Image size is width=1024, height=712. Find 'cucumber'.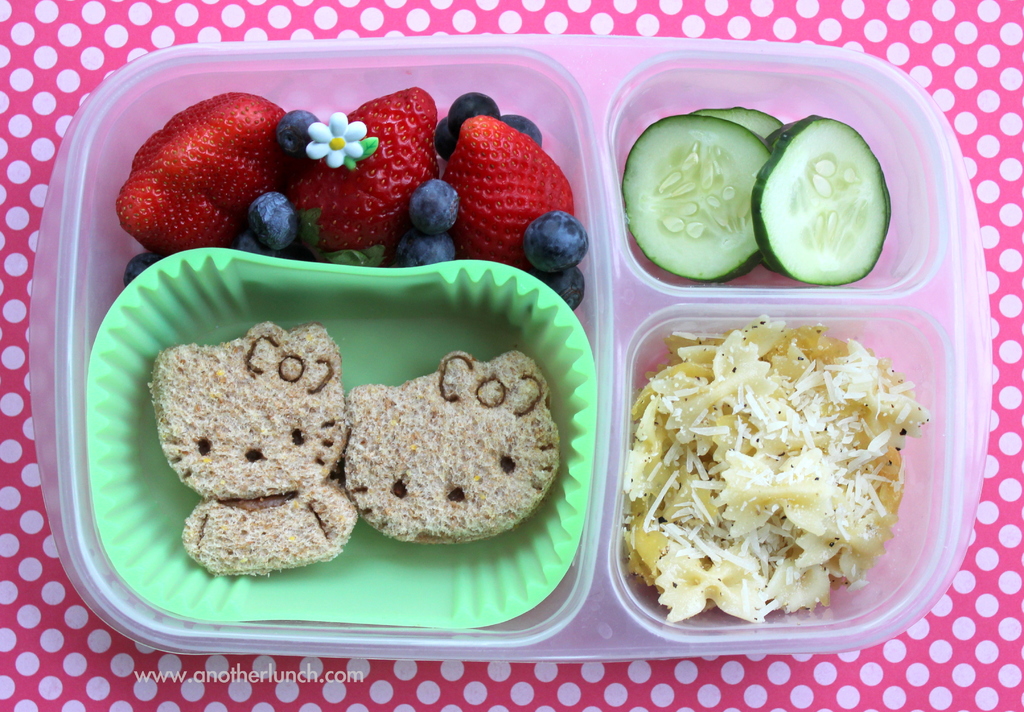
623 113 771 282.
